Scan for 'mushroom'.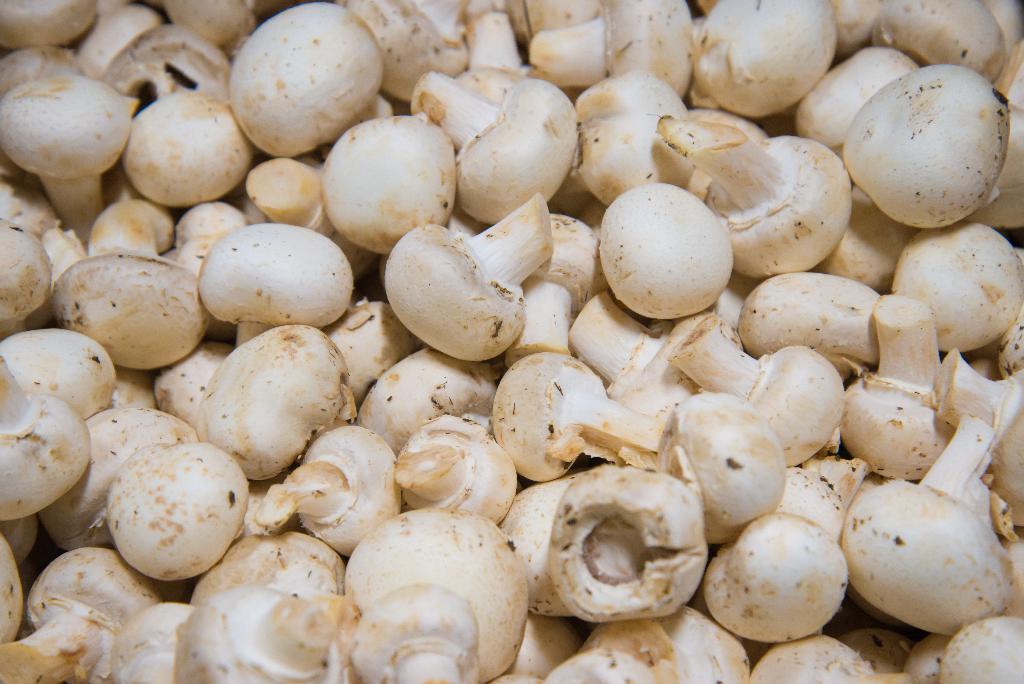
Scan result: 8, 58, 132, 210.
